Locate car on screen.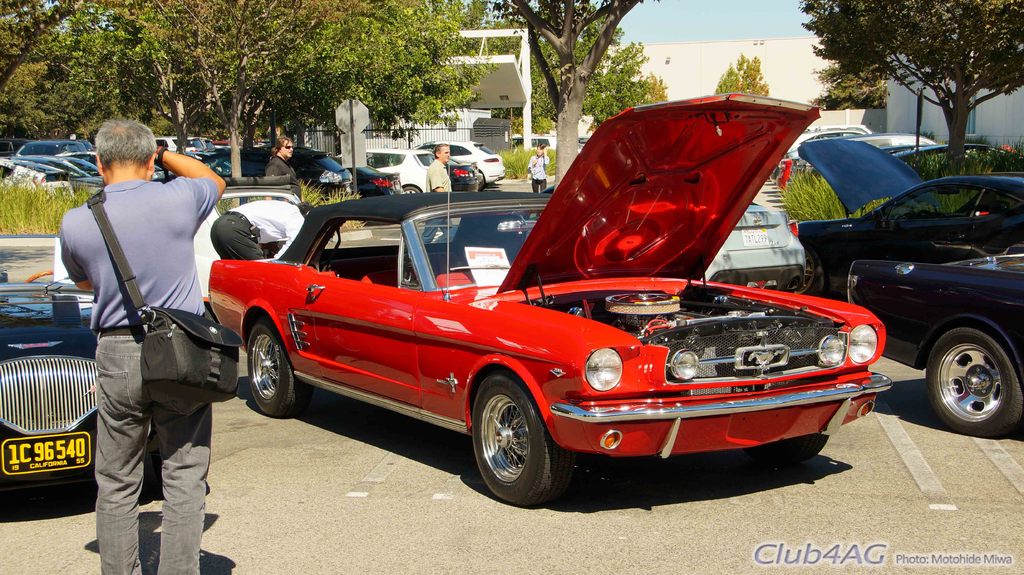
On screen at {"left": 842, "top": 248, "right": 1023, "bottom": 436}.
